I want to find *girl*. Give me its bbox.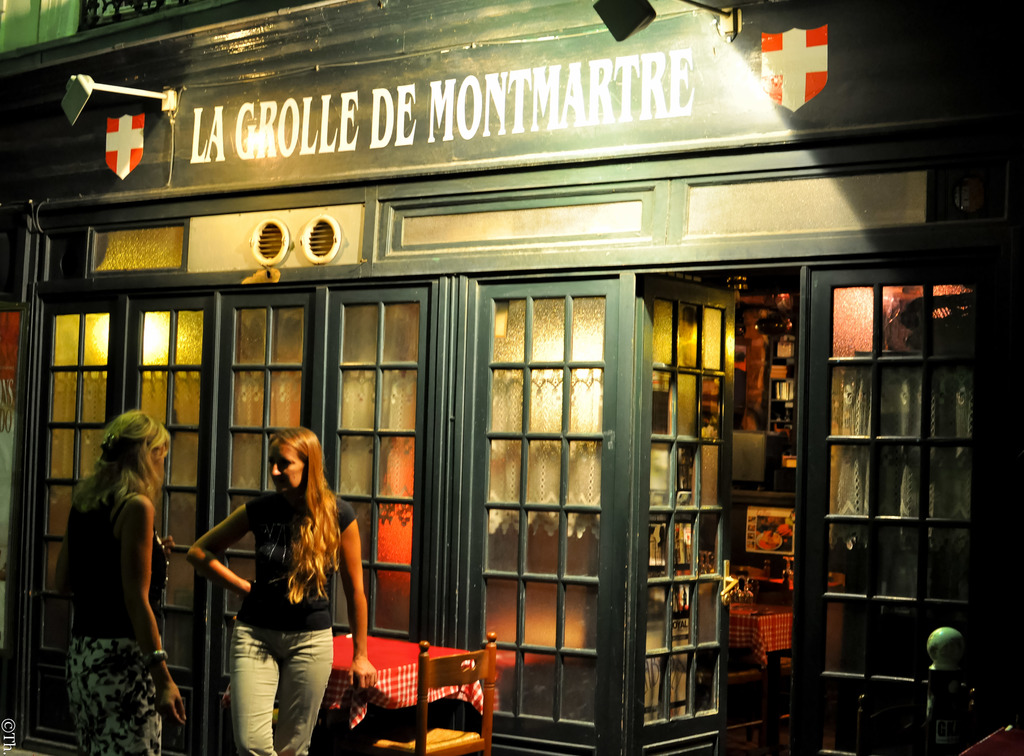
BBox(189, 431, 377, 755).
